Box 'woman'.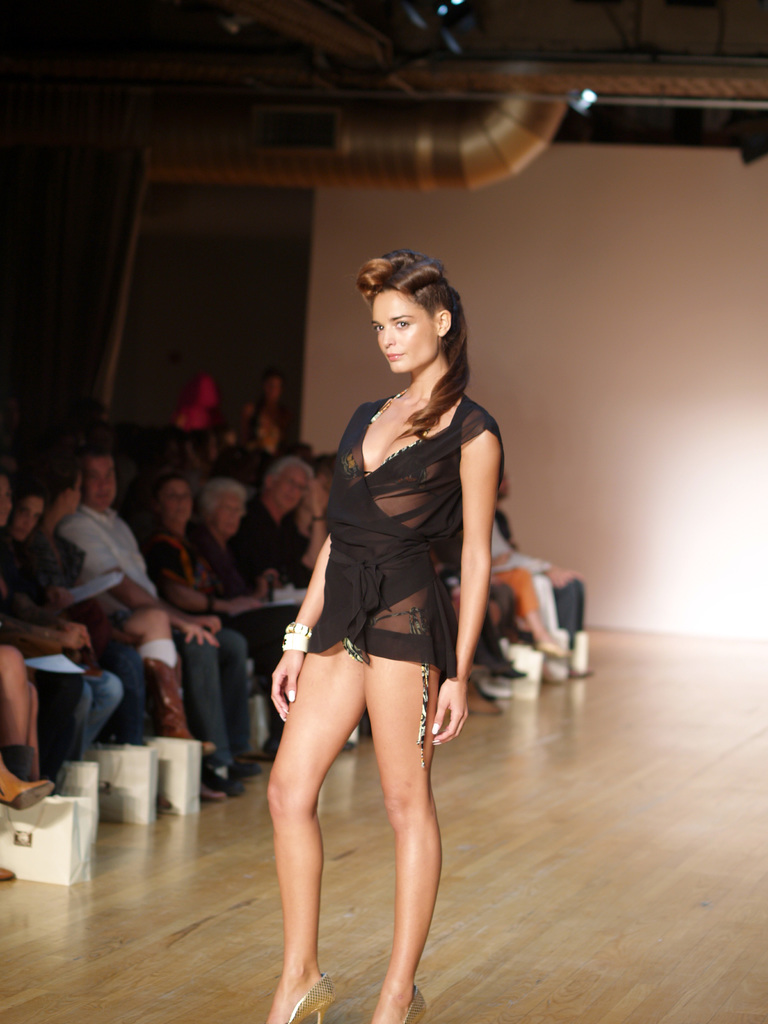
select_region(487, 489, 591, 655).
